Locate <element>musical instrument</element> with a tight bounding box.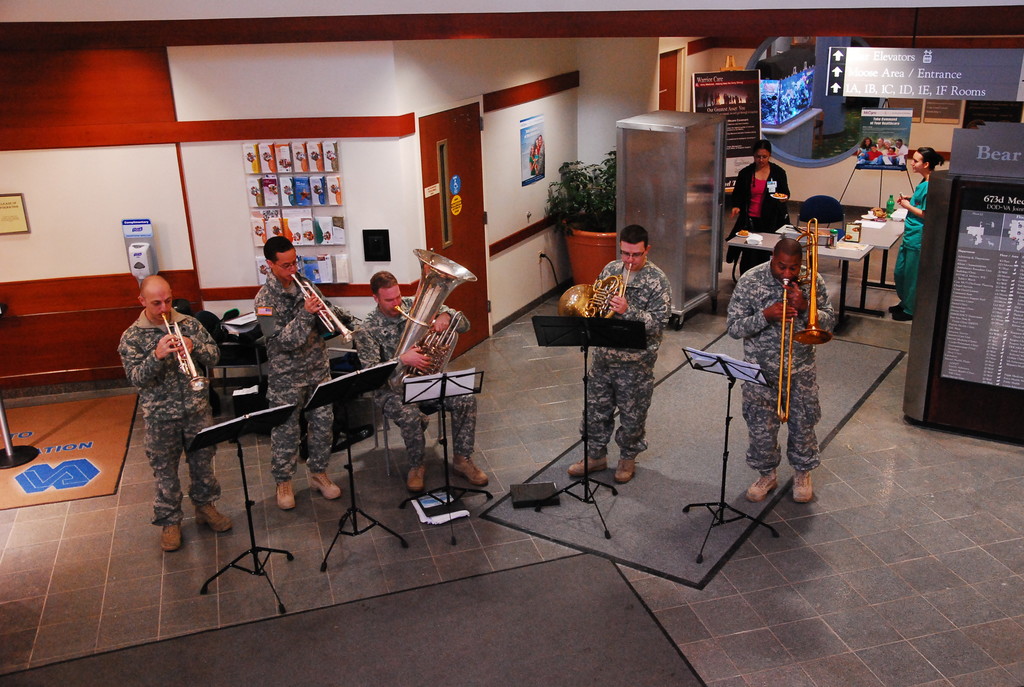
<box>163,308,213,399</box>.
